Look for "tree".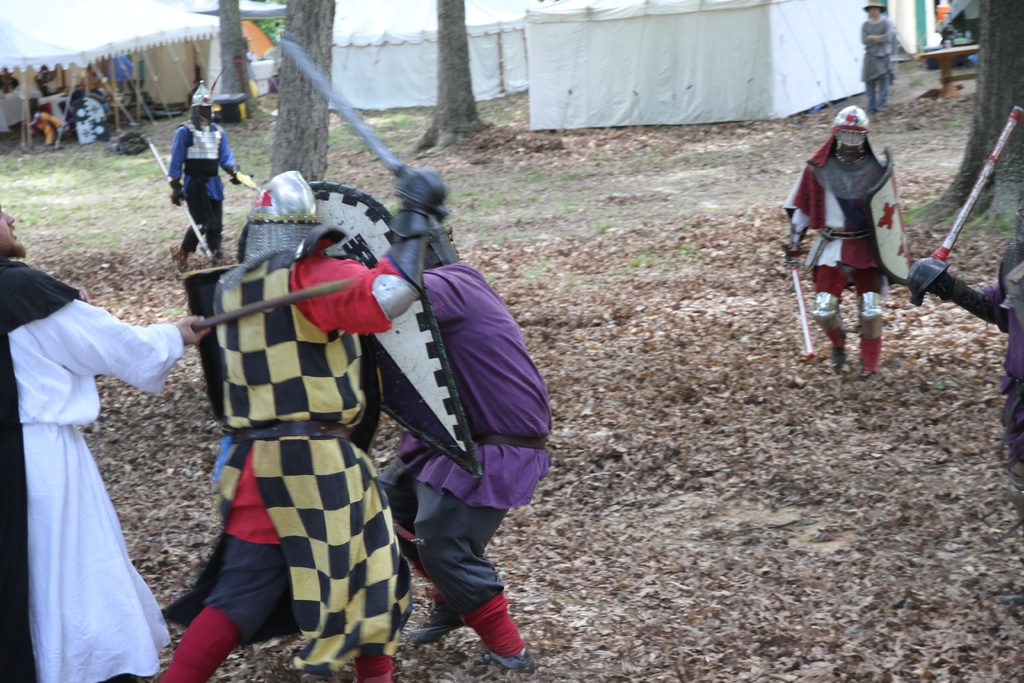
Found: locate(218, 0, 260, 114).
